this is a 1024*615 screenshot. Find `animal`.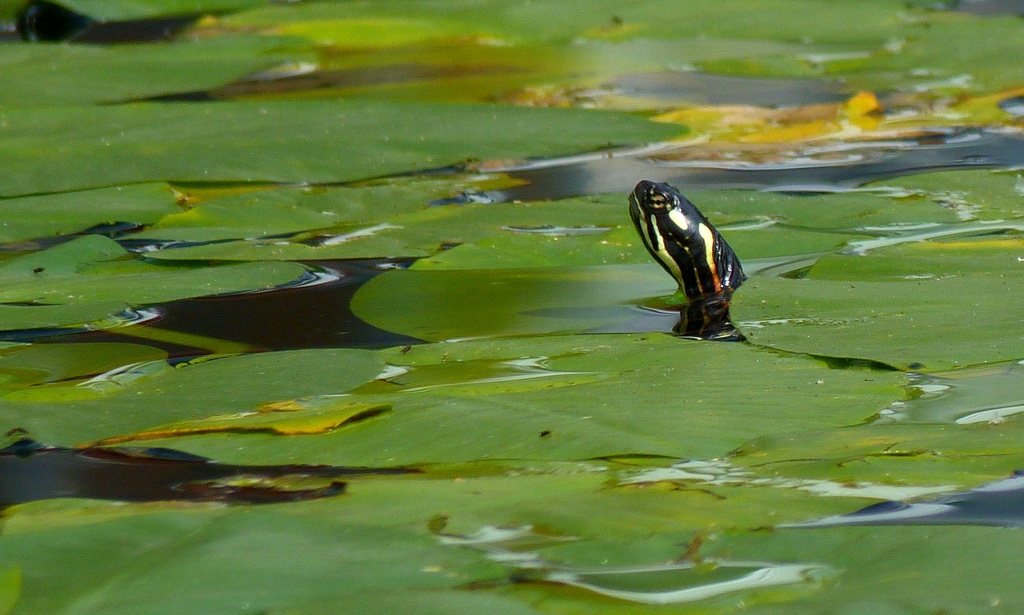
Bounding box: 621,180,755,345.
